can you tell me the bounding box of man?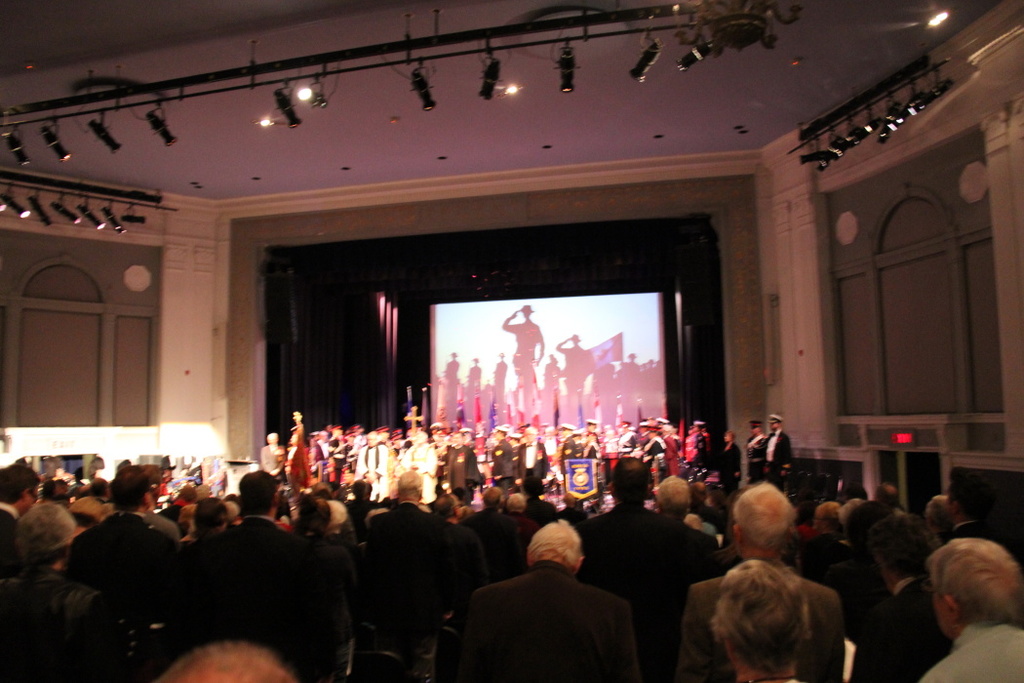
453/524/655/681.
